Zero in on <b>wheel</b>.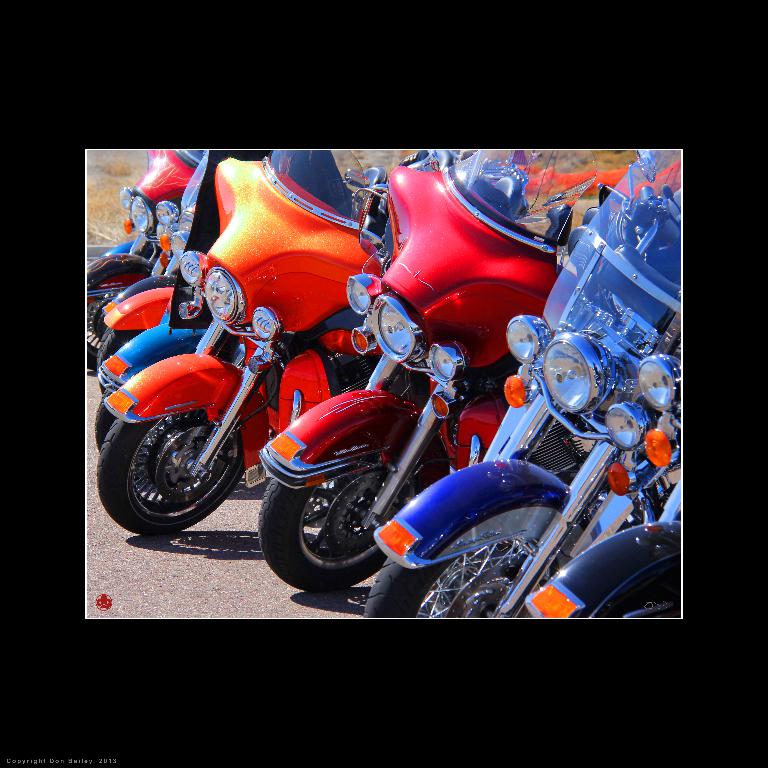
Zeroed in: {"left": 91, "top": 410, "right": 249, "bottom": 536}.
